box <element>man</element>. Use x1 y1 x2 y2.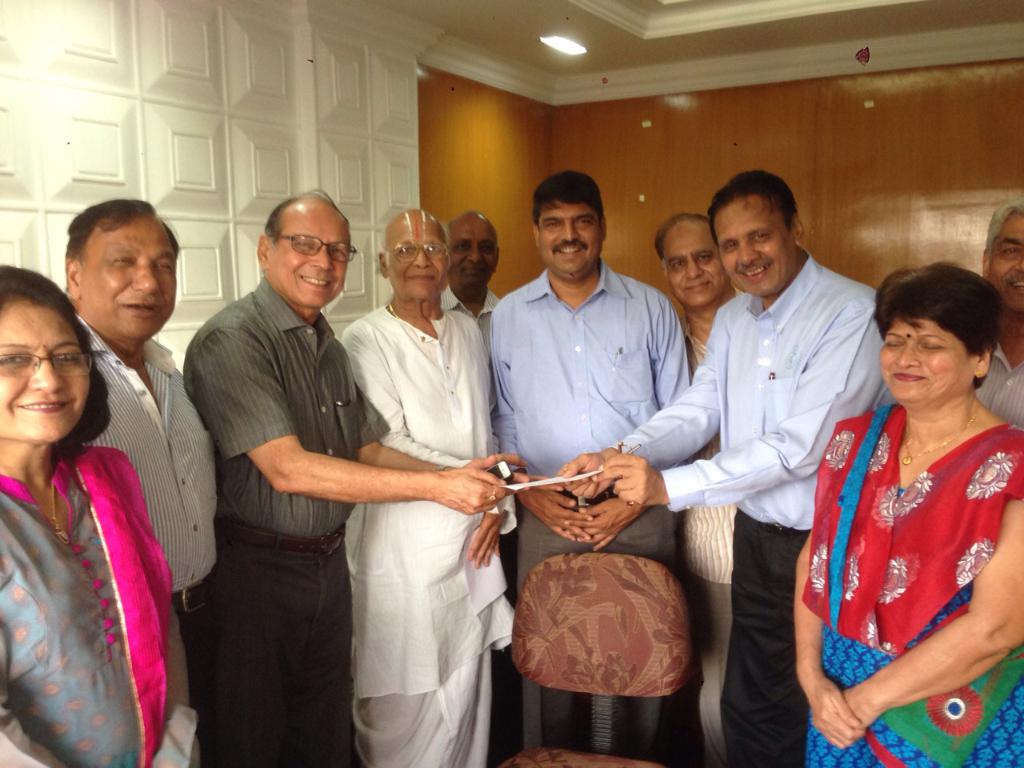
556 168 900 767.
